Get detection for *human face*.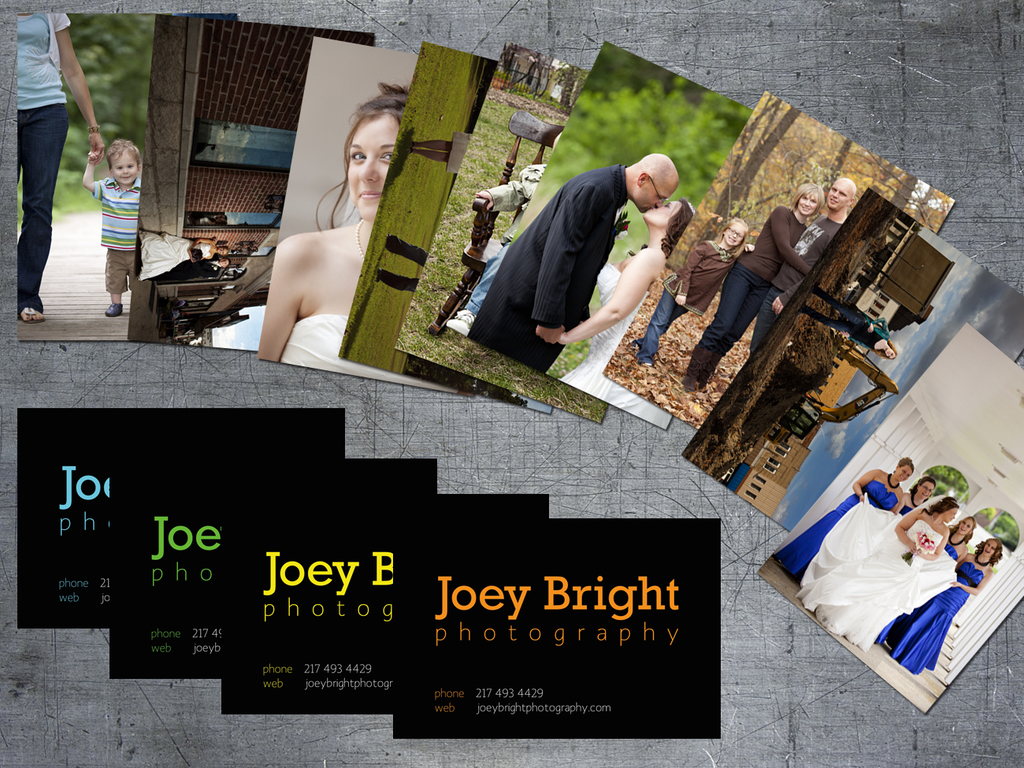
Detection: (981, 540, 996, 558).
